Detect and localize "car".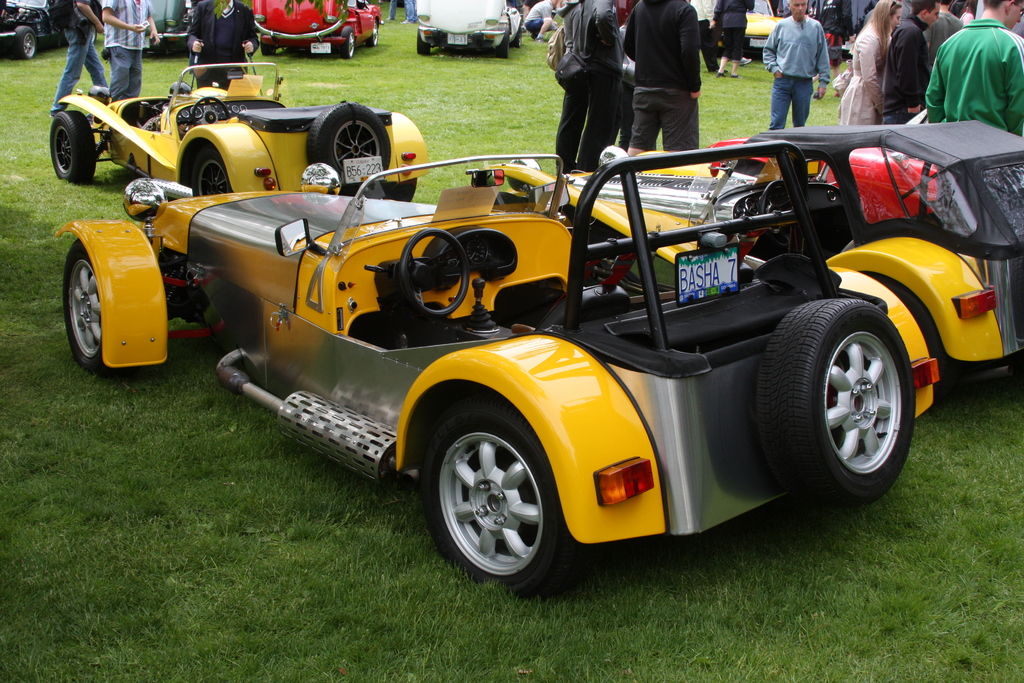
Localized at {"left": 246, "top": 0, "right": 387, "bottom": 56}.
